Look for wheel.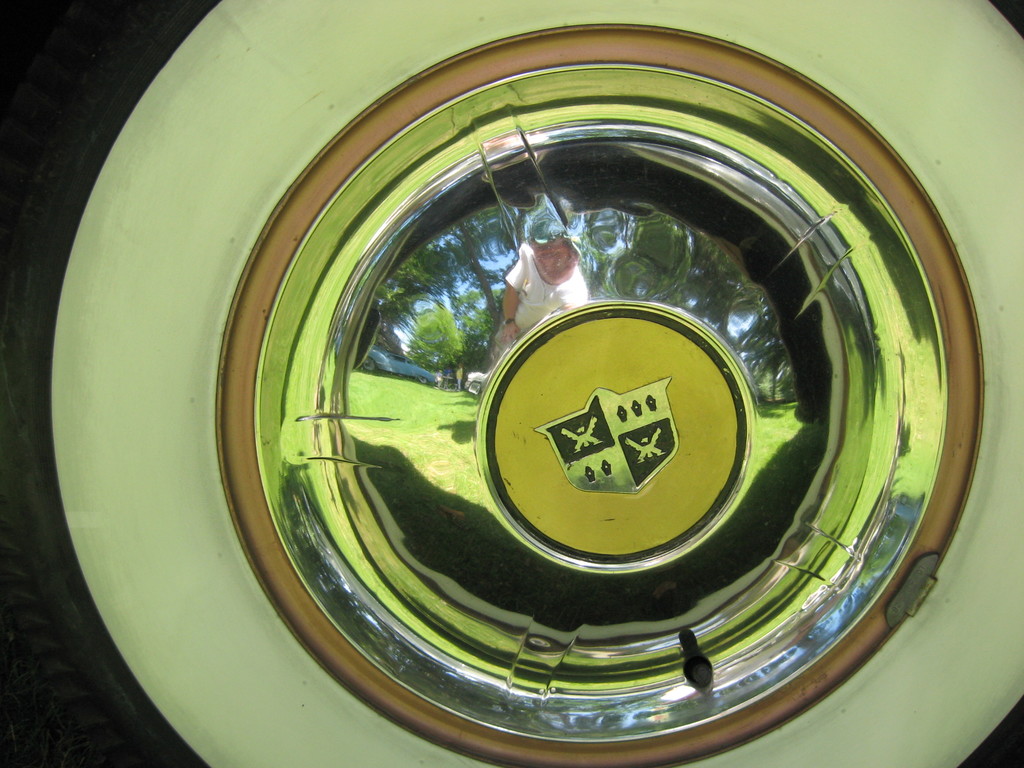
Found: bbox=[147, 51, 1002, 762].
